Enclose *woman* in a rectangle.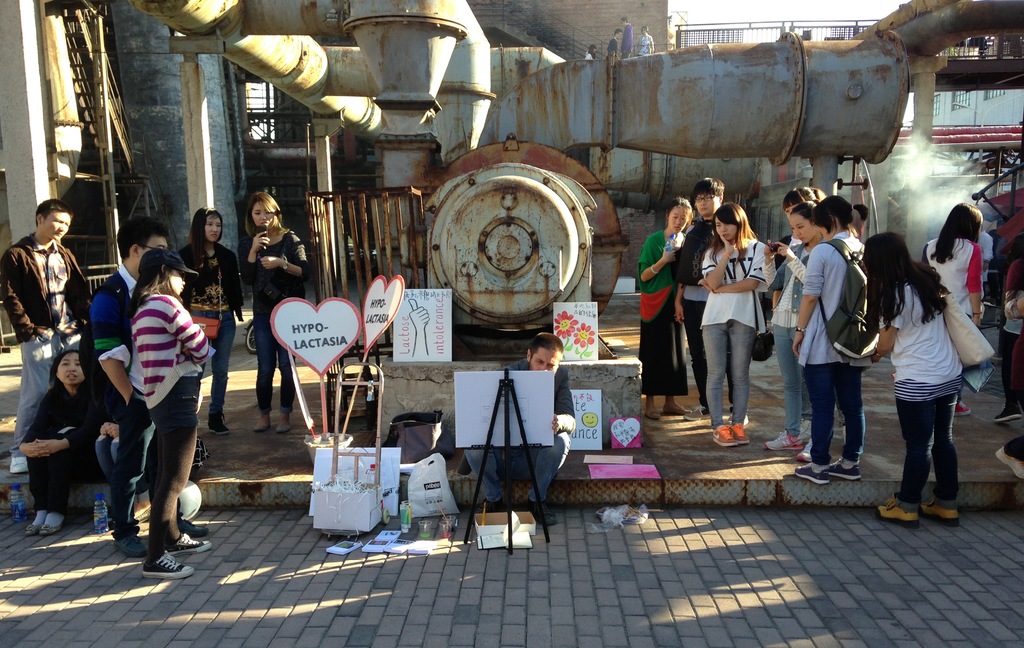
pyautogui.locateOnScreen(761, 208, 824, 461).
